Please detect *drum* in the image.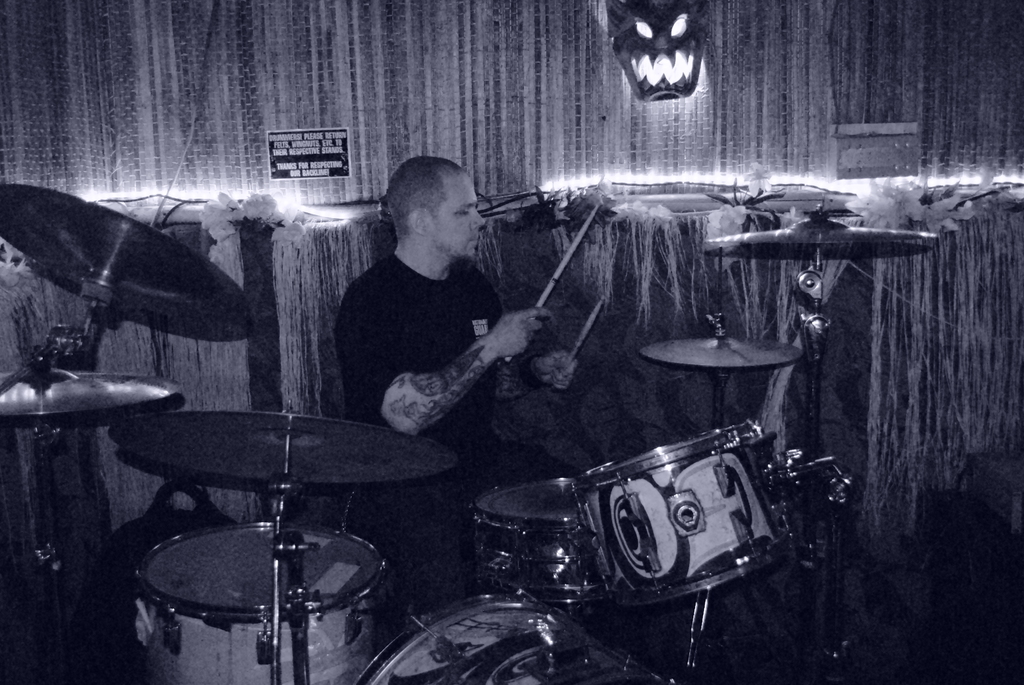
detection(471, 480, 595, 616).
